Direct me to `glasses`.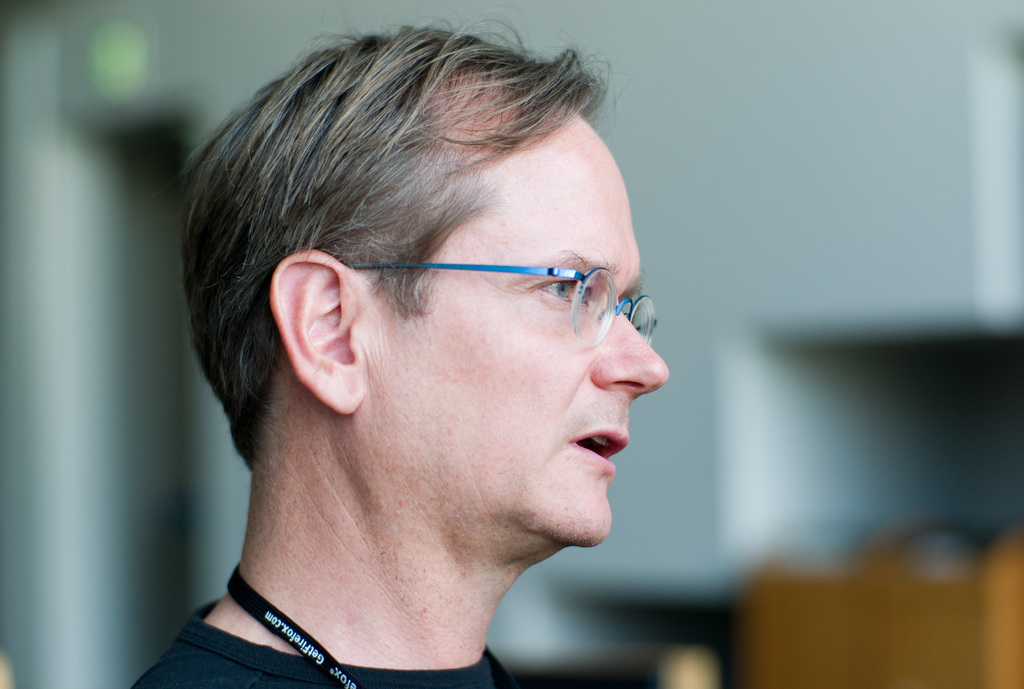
Direction: x1=385, y1=251, x2=655, y2=332.
